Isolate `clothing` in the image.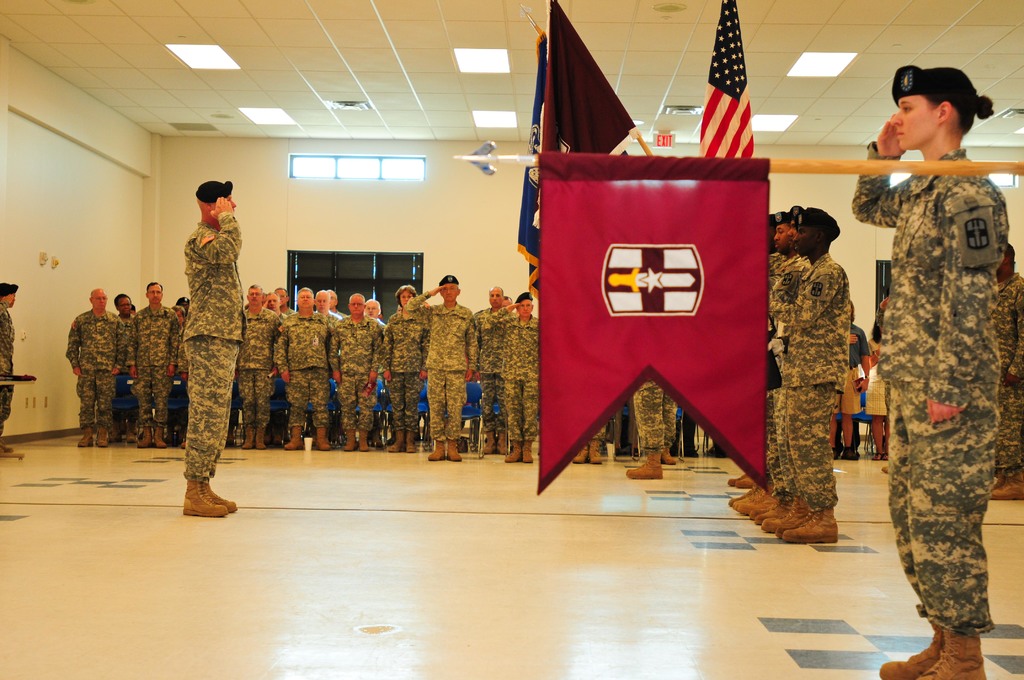
Isolated region: bbox(441, 280, 456, 300).
